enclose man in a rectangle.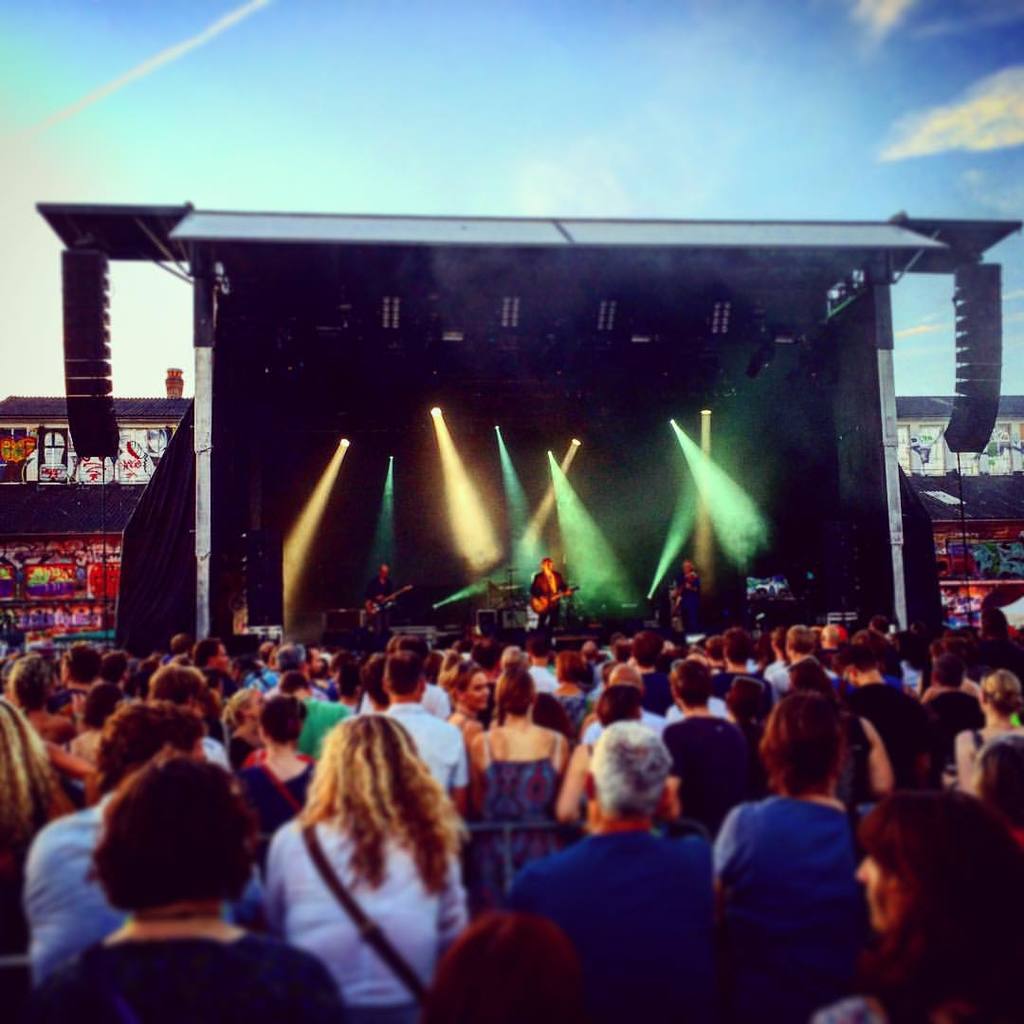
<bbox>261, 634, 302, 692</bbox>.
